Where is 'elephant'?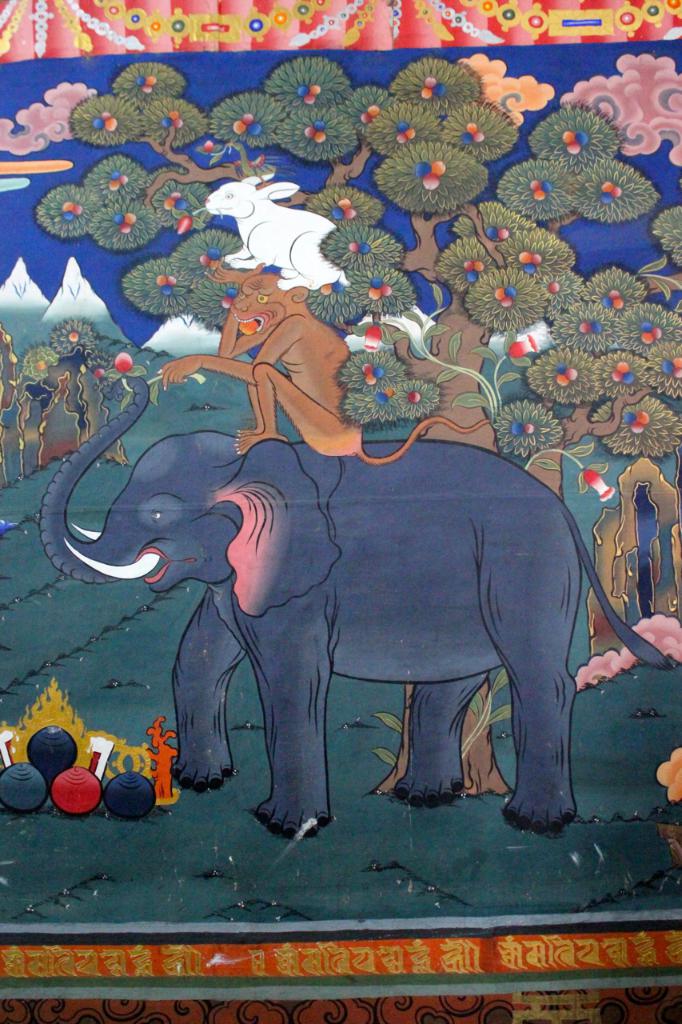
x1=12, y1=360, x2=645, y2=817.
